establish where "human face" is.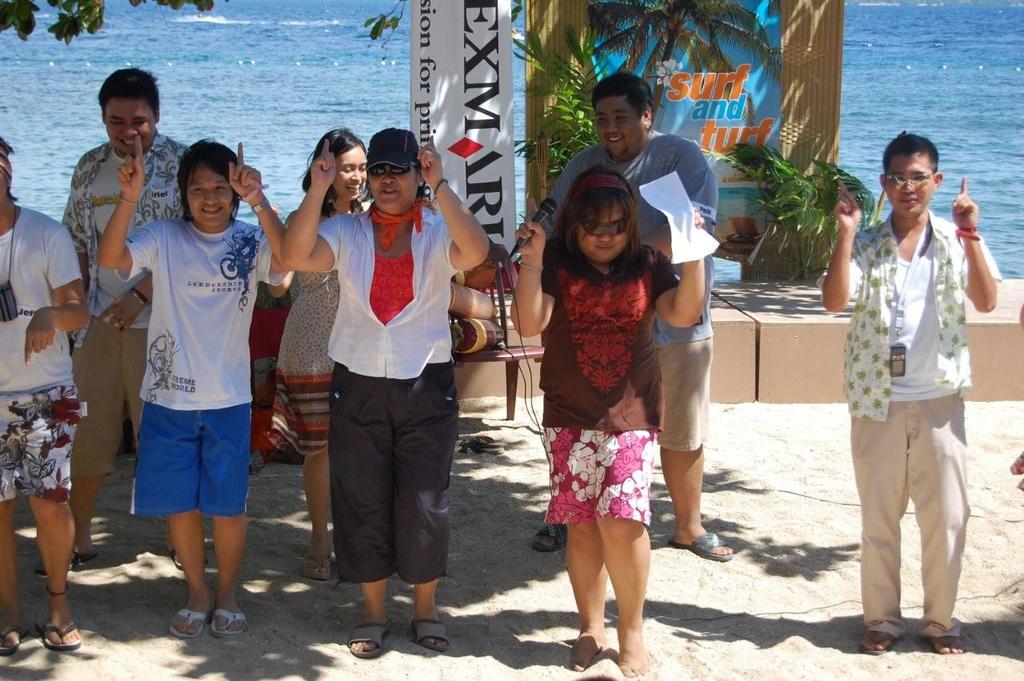
Established at bbox=(575, 195, 630, 264).
